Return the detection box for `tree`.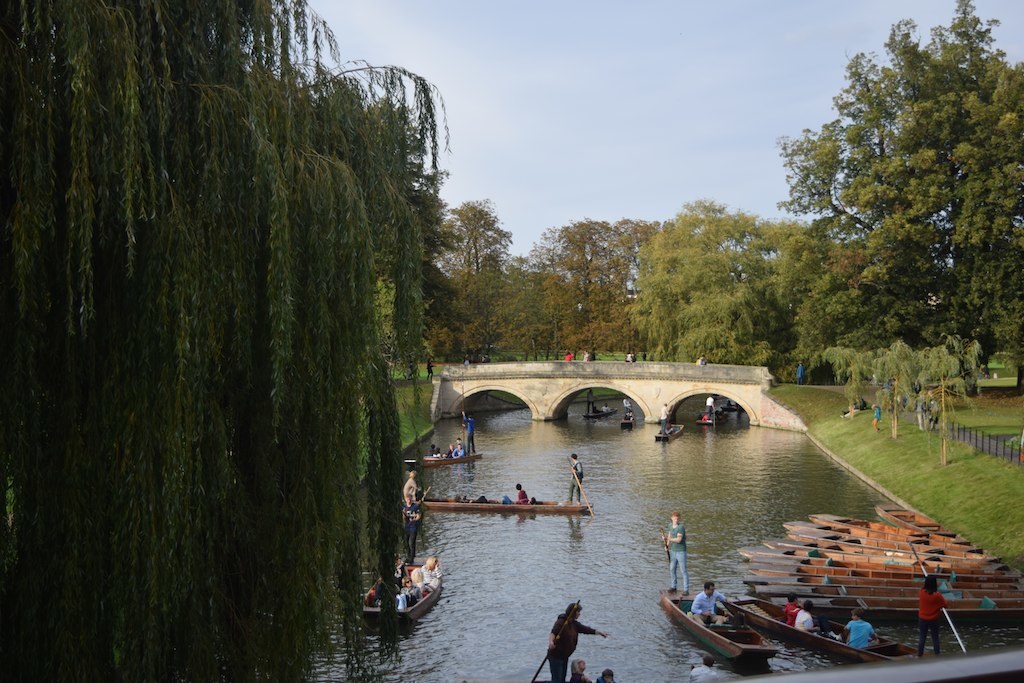
x1=625 y1=193 x2=845 y2=378.
